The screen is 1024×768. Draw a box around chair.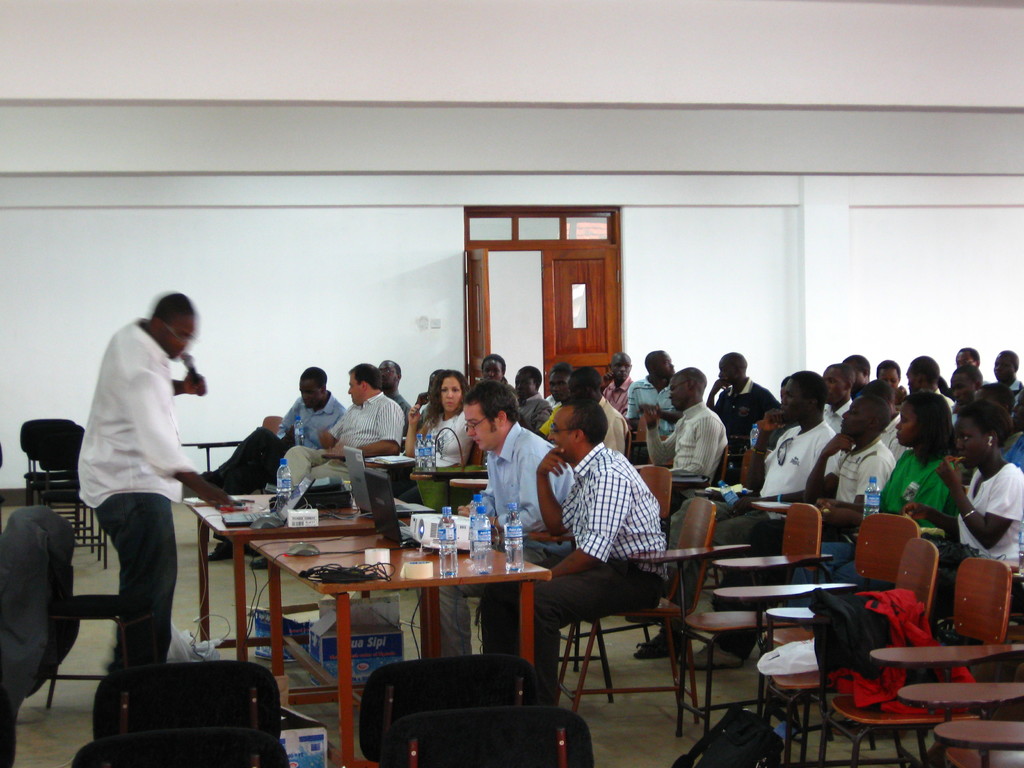
x1=179 y1=413 x2=281 y2=478.
